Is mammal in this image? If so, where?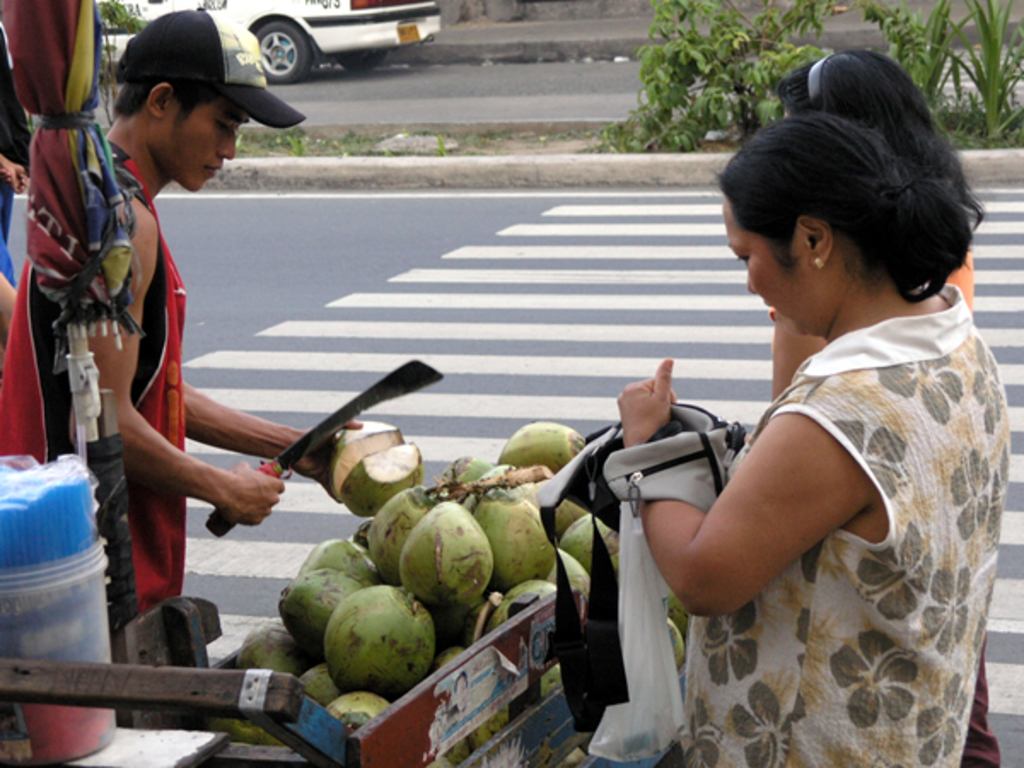
Yes, at 0 27 31 292.
